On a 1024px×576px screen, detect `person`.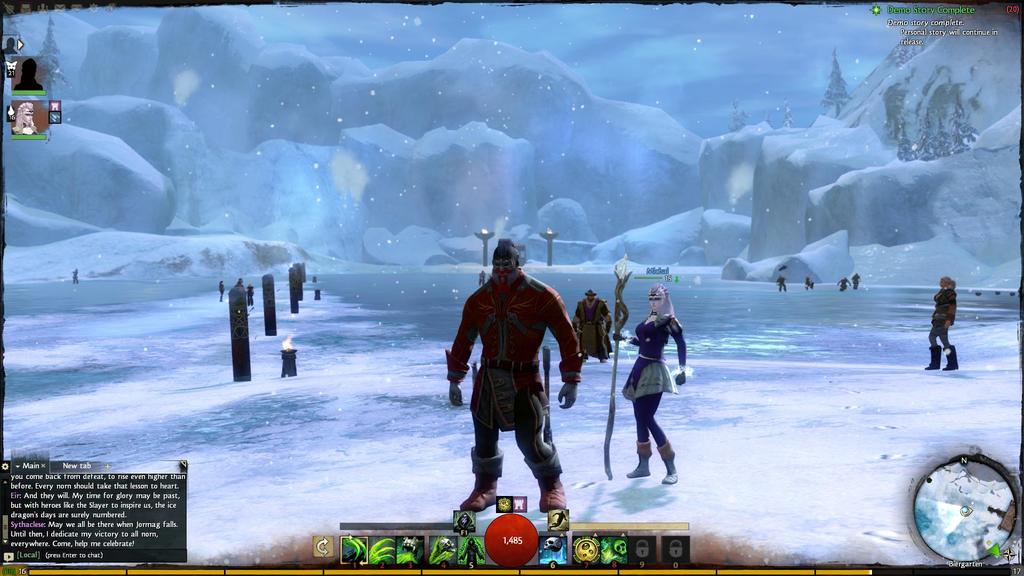
box(243, 282, 254, 308).
